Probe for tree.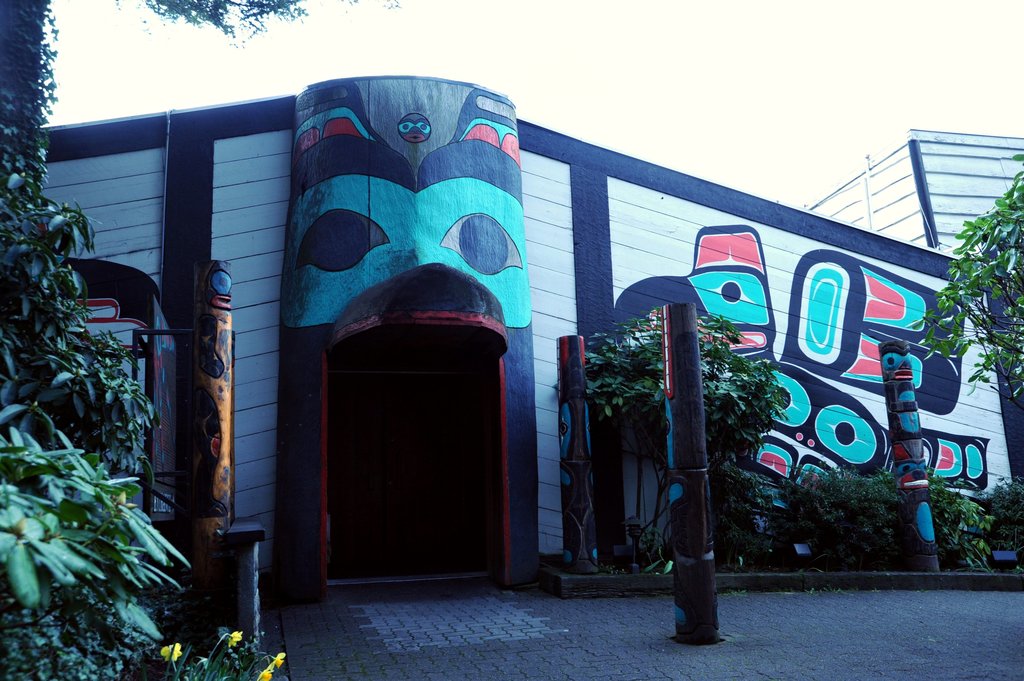
Probe result: crop(0, 0, 409, 340).
